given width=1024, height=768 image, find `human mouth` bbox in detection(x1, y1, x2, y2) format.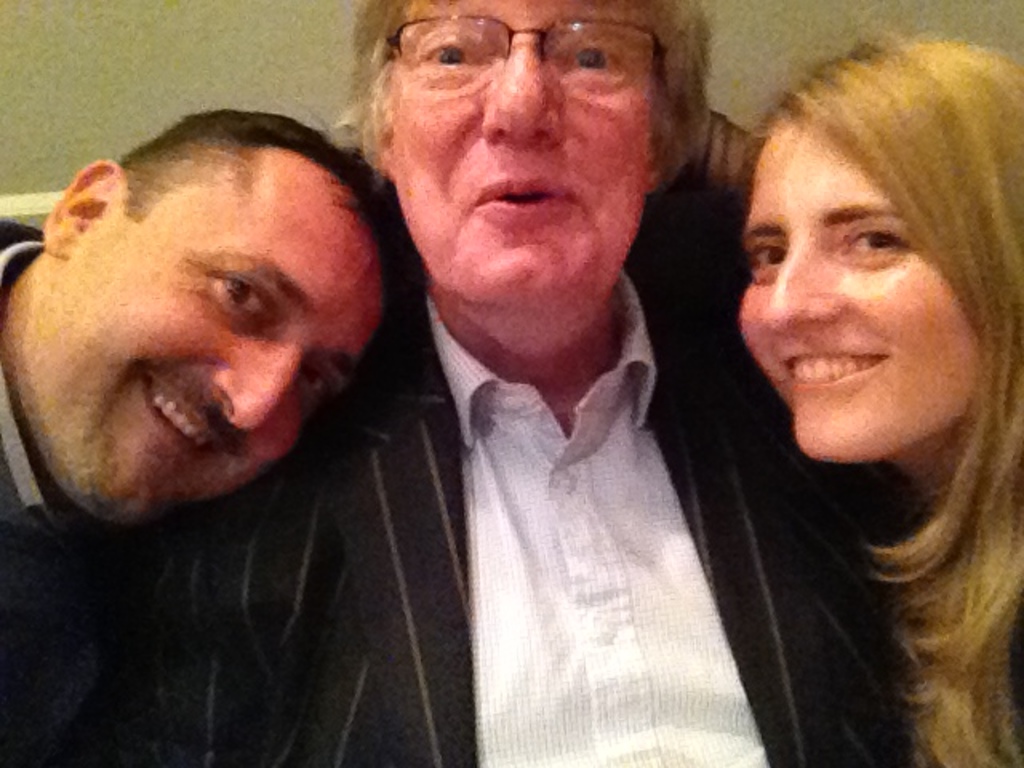
detection(760, 341, 891, 408).
